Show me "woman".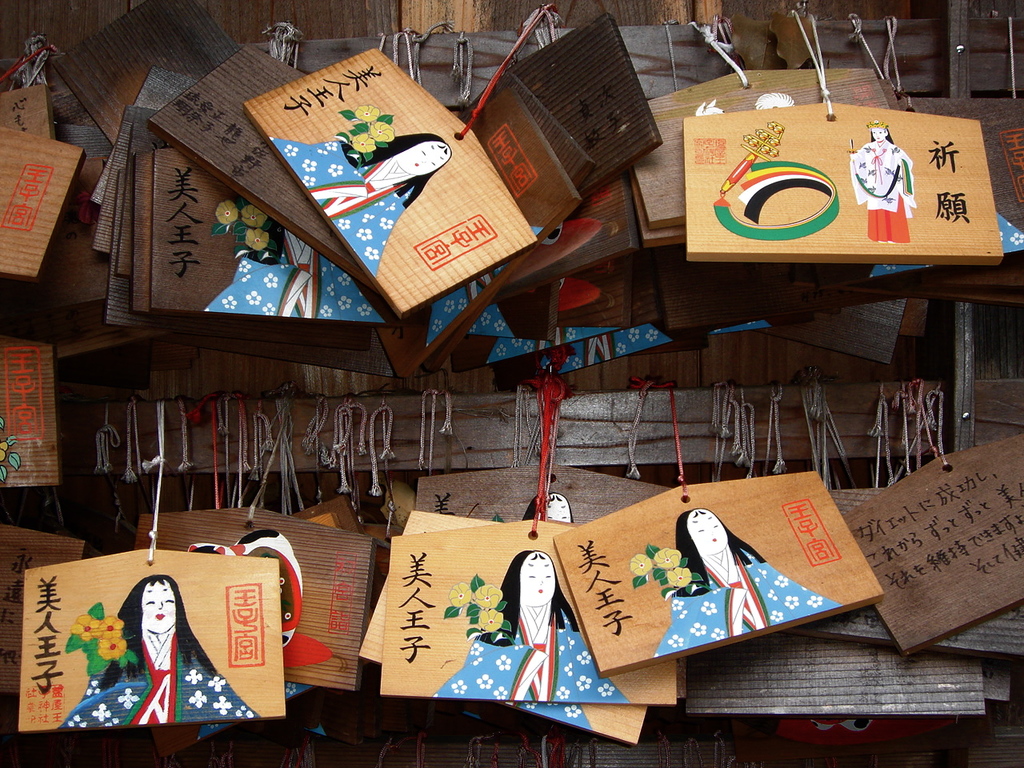
"woman" is here: 62, 574, 251, 725.
